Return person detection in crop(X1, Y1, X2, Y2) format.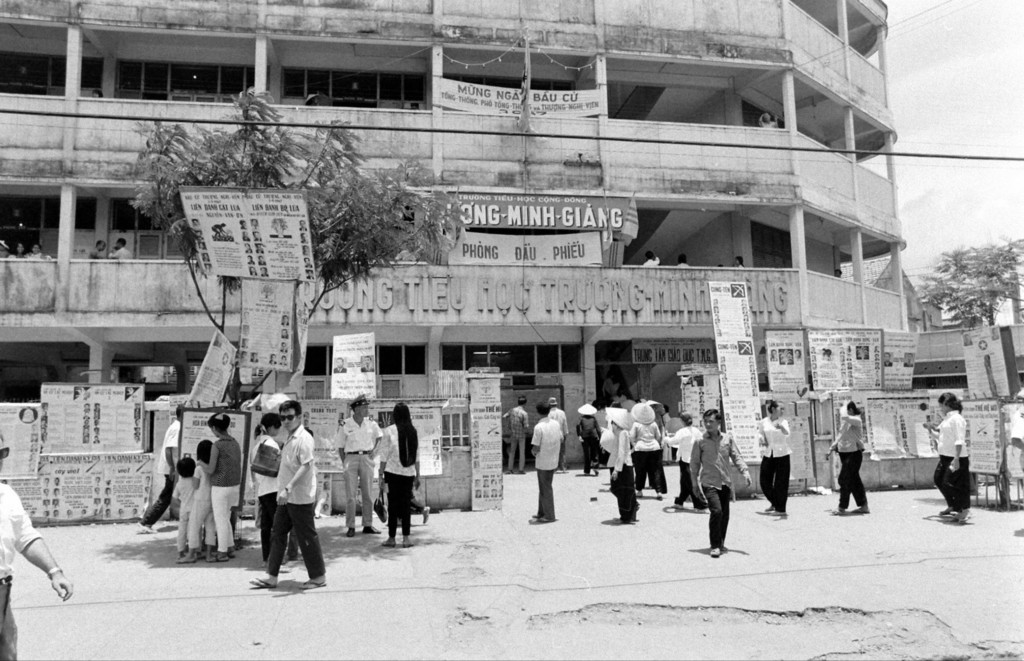
crop(835, 402, 874, 512).
